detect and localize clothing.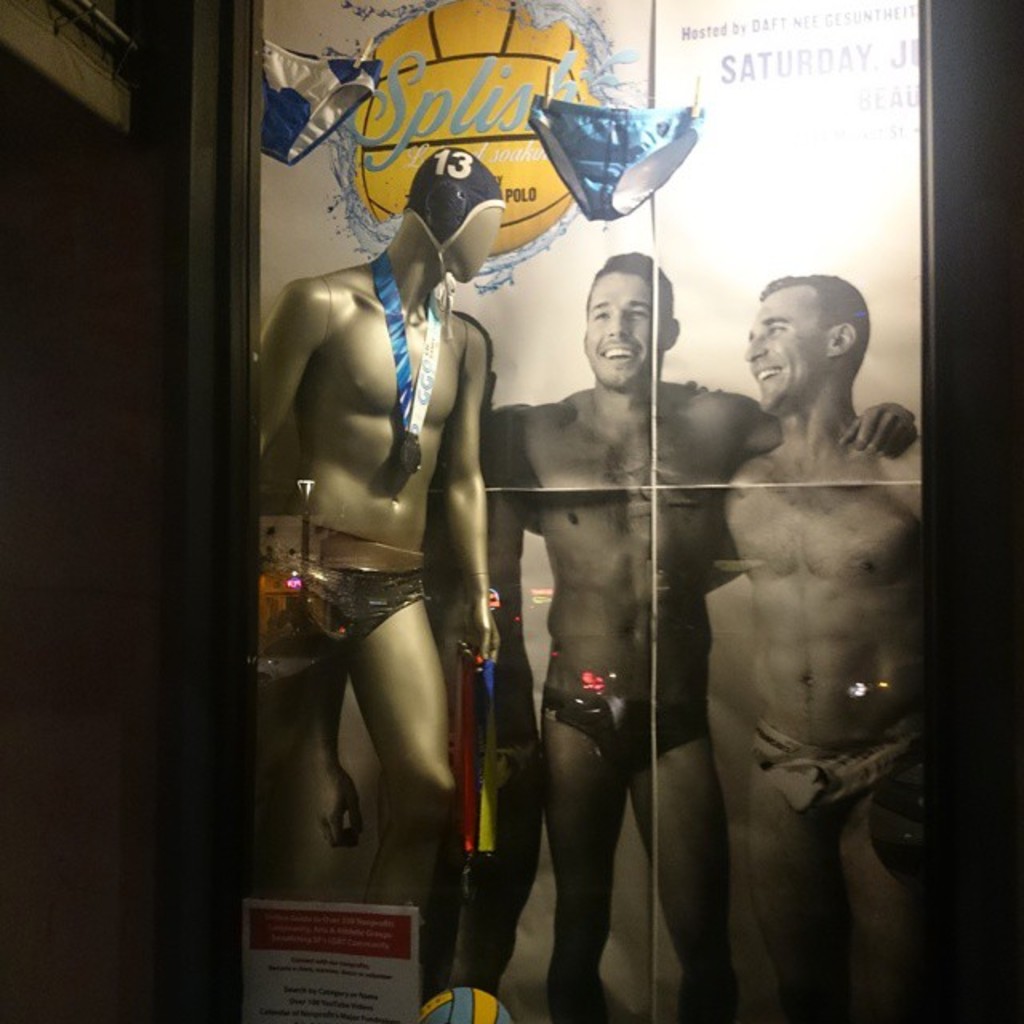
Localized at 261,562,424,662.
